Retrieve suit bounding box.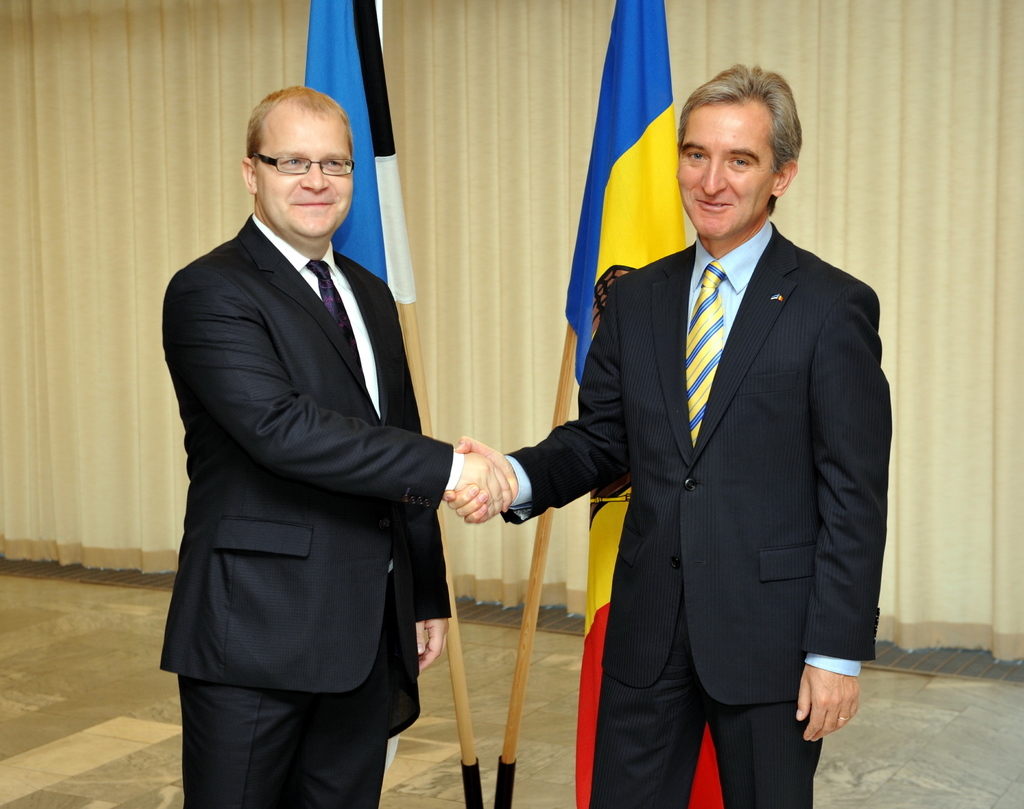
Bounding box: 155:99:487:796.
